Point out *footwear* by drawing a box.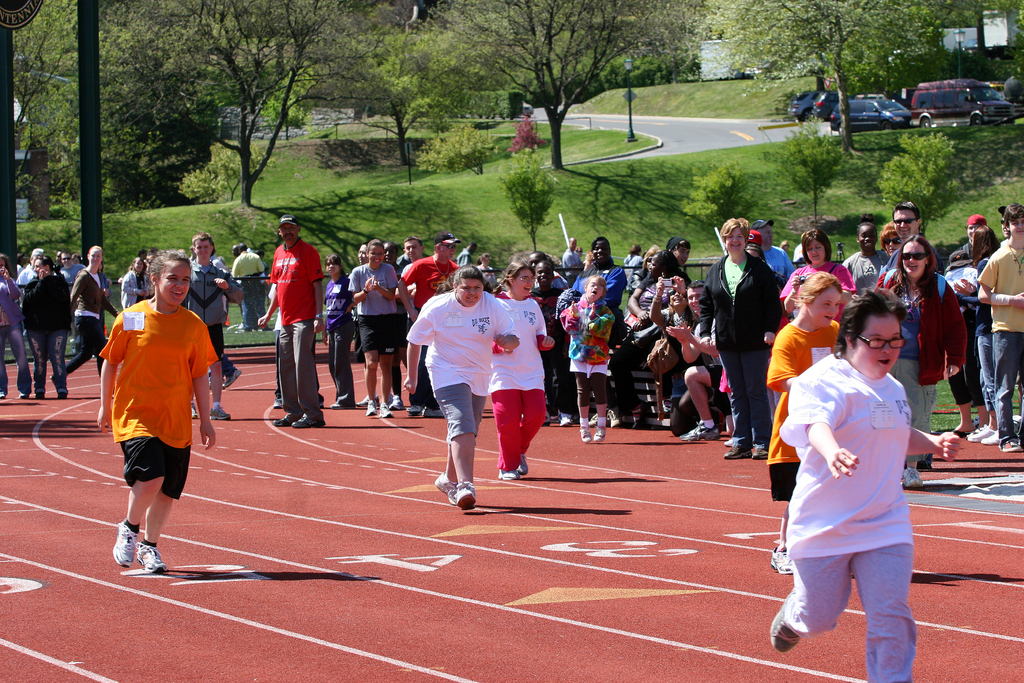
x1=609 y1=404 x2=625 y2=429.
